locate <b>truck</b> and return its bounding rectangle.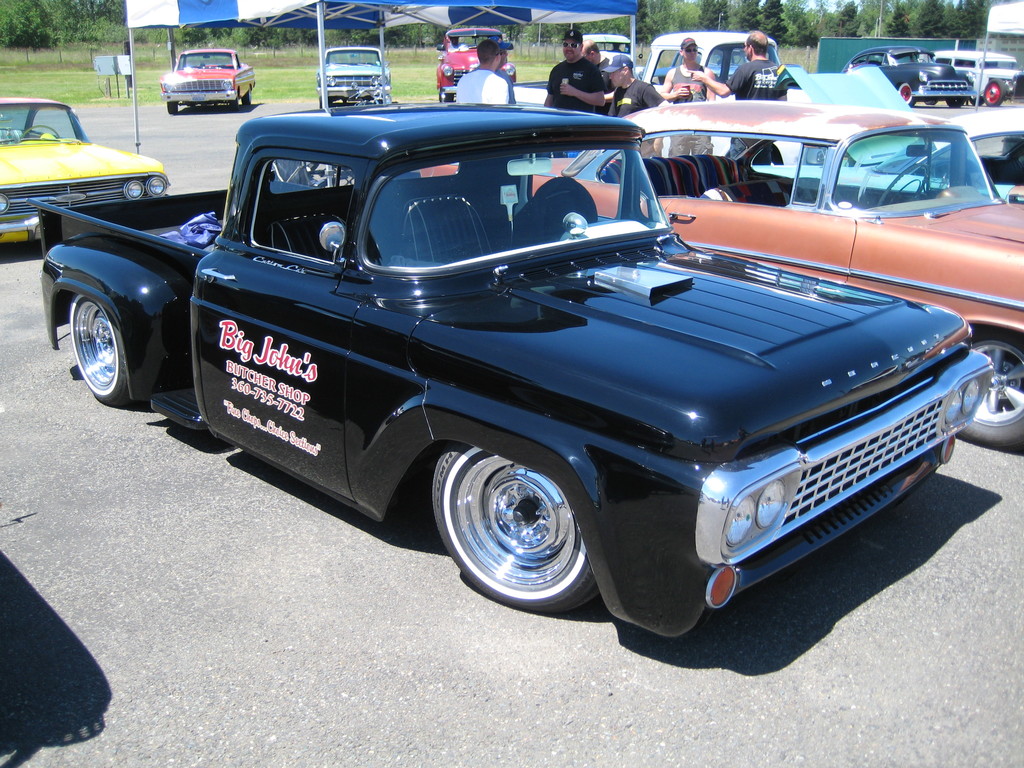
crop(621, 90, 1023, 452).
